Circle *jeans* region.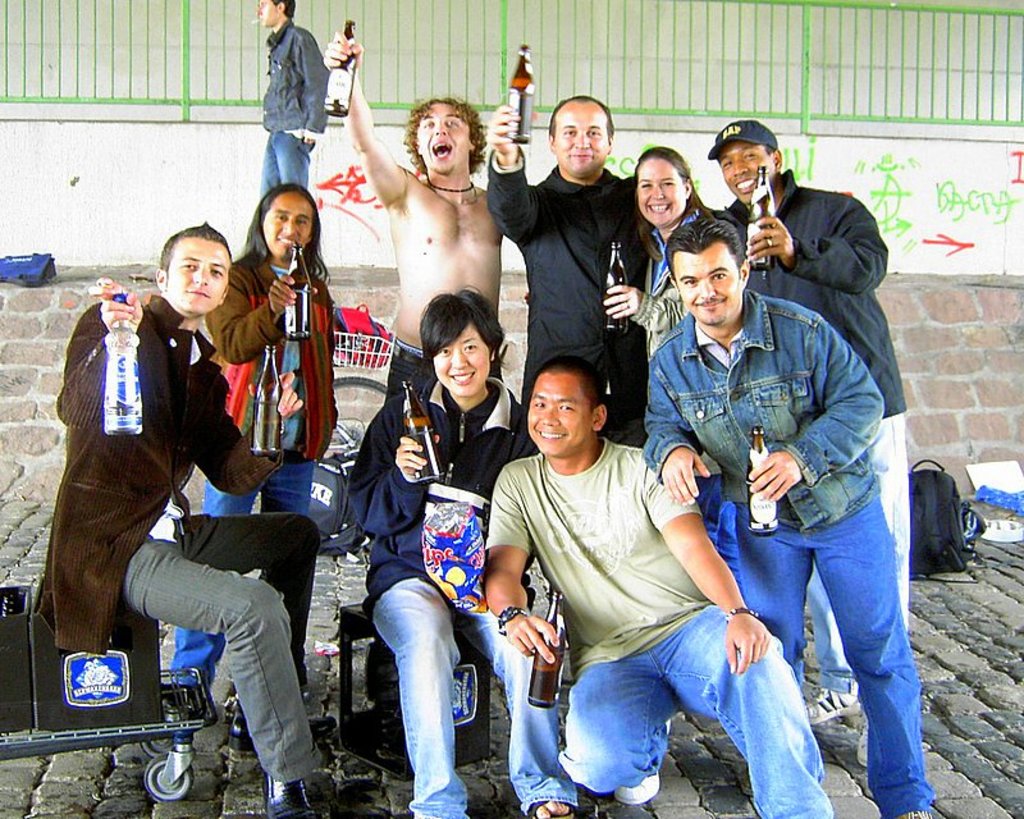
Region: x1=367, y1=584, x2=576, y2=818.
